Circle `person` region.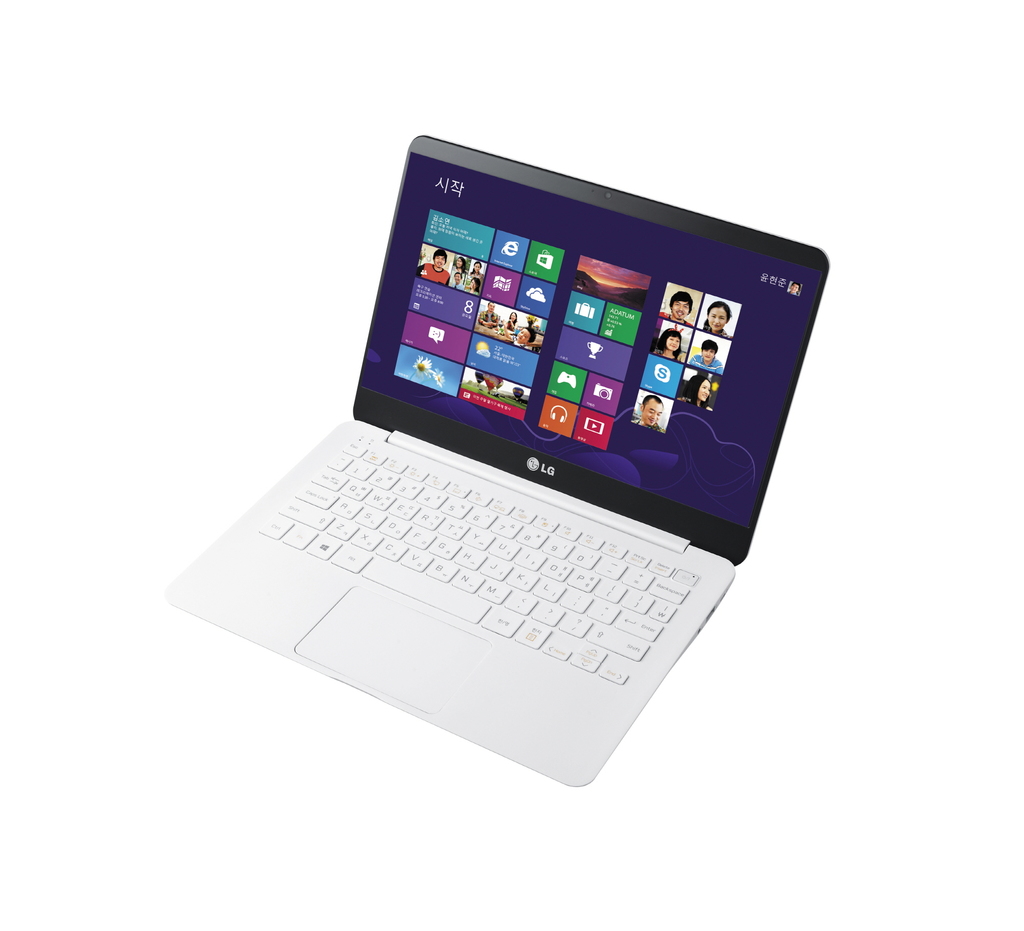
Region: (x1=705, y1=282, x2=740, y2=339).
